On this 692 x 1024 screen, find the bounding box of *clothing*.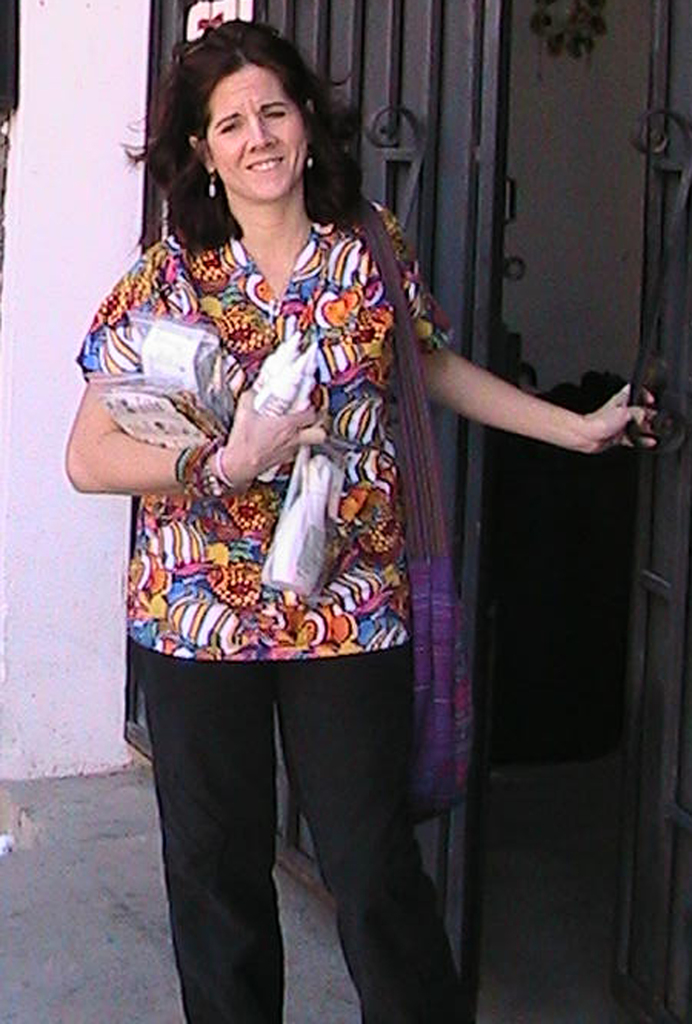
Bounding box: locate(101, 121, 511, 965).
